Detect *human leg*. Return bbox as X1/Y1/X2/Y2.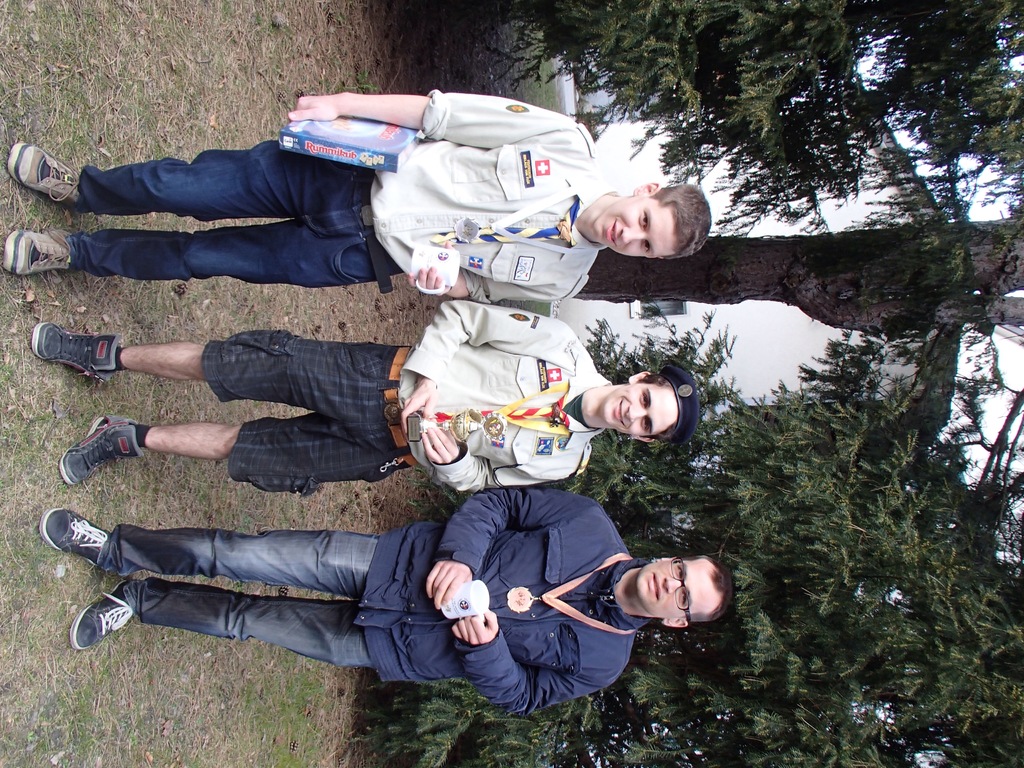
7/135/373/218.
